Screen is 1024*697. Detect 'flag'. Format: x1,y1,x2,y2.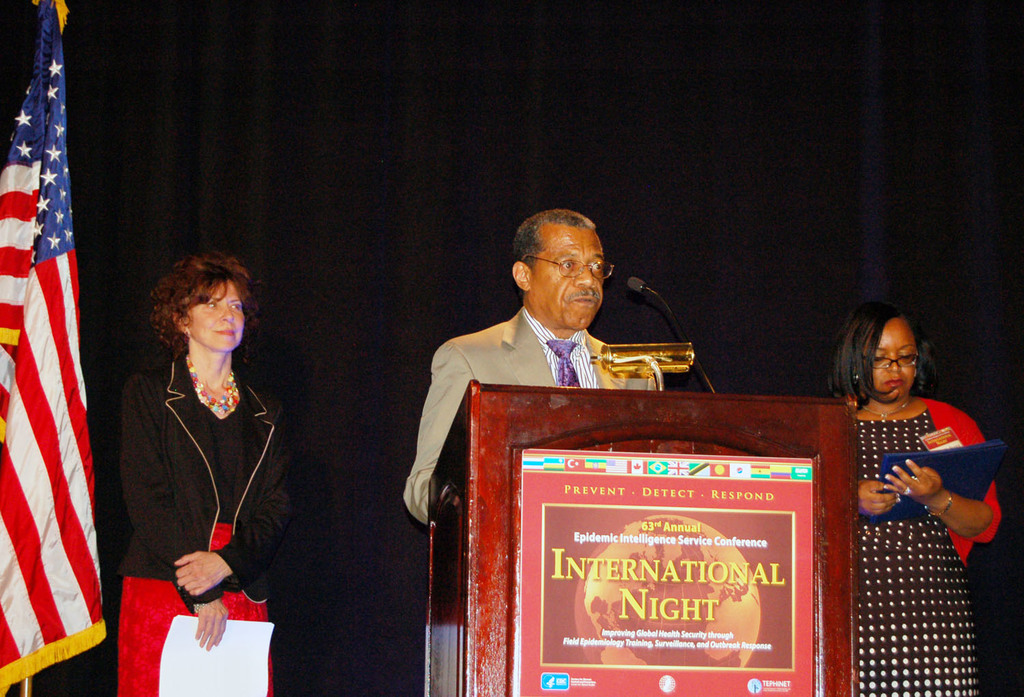
0,106,89,689.
